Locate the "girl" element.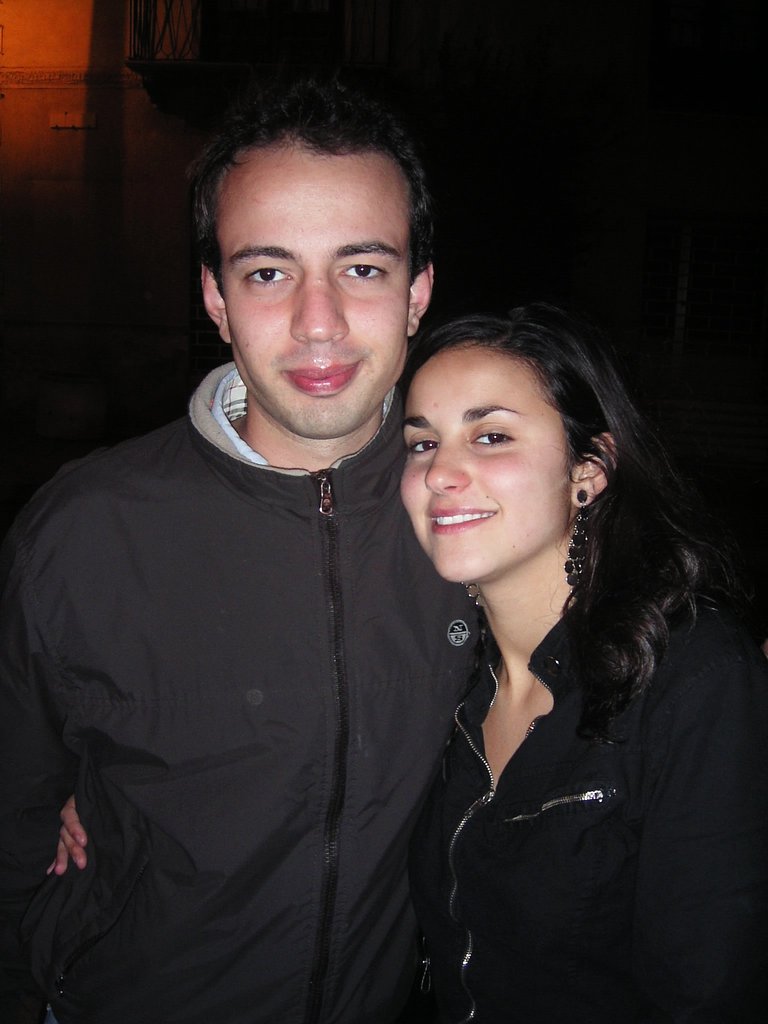
Element bbox: 44, 307, 767, 1023.
